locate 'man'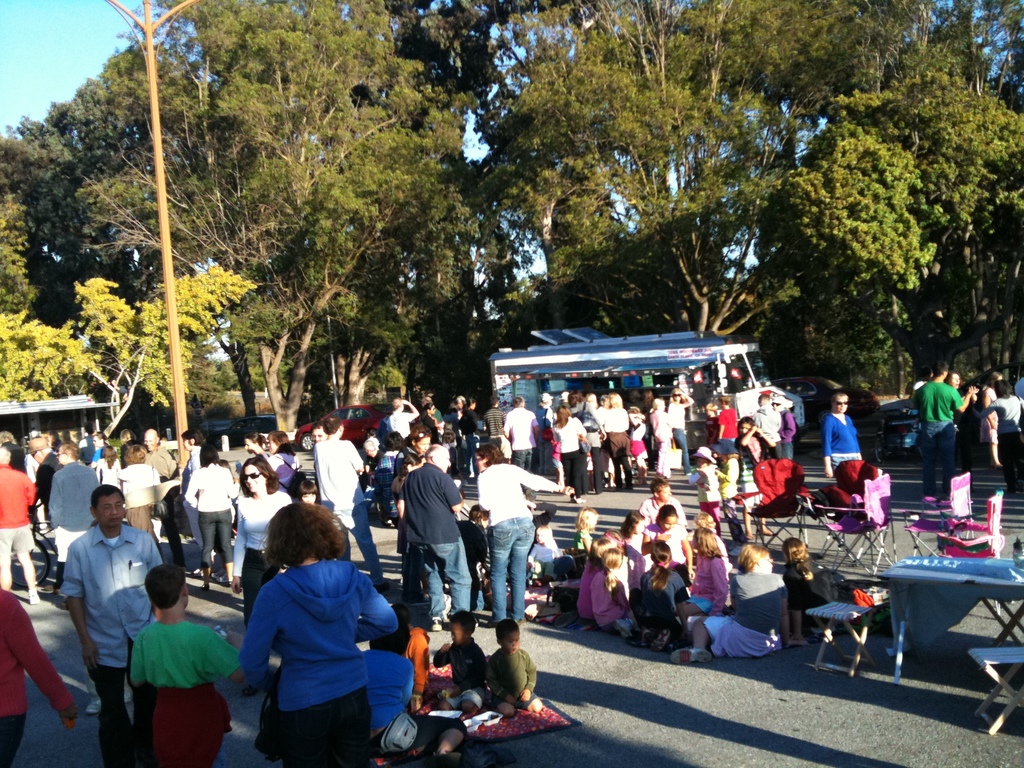
[47,488,157,724]
